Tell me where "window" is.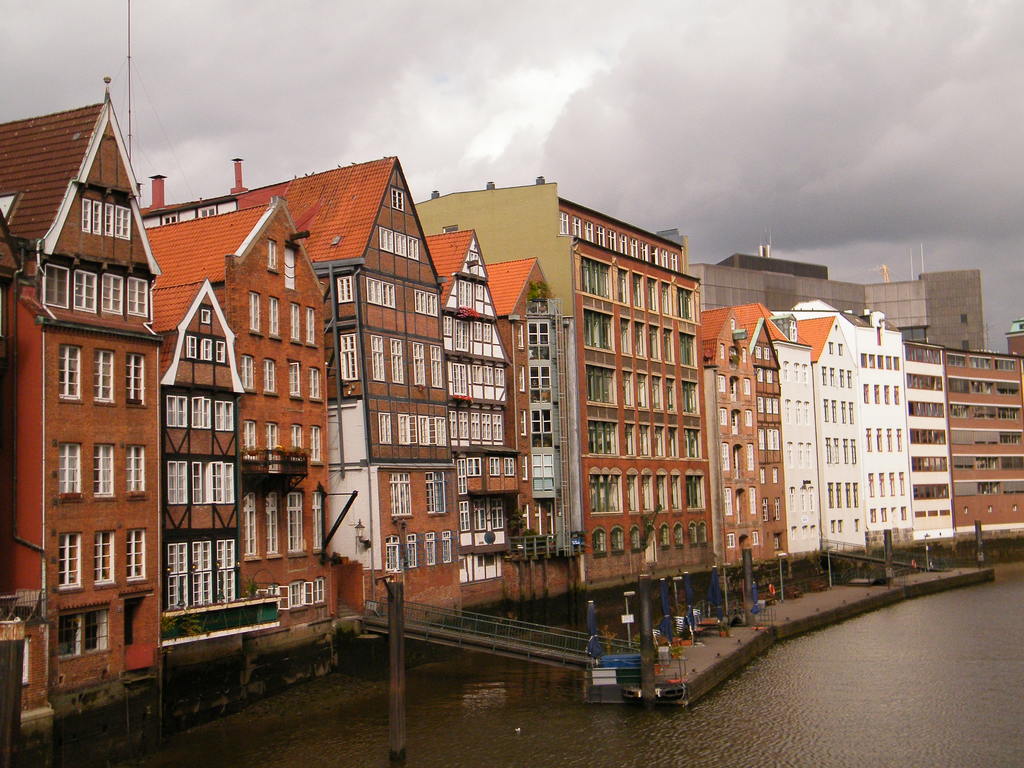
"window" is at 215:333:229:362.
